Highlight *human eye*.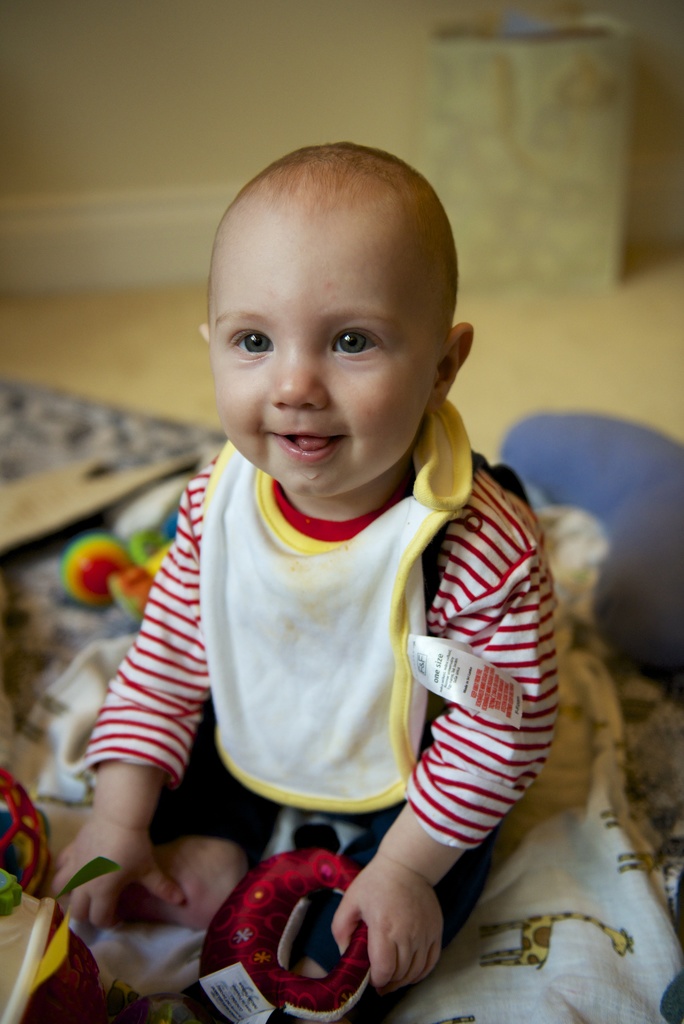
Highlighted region: 227 323 276 358.
